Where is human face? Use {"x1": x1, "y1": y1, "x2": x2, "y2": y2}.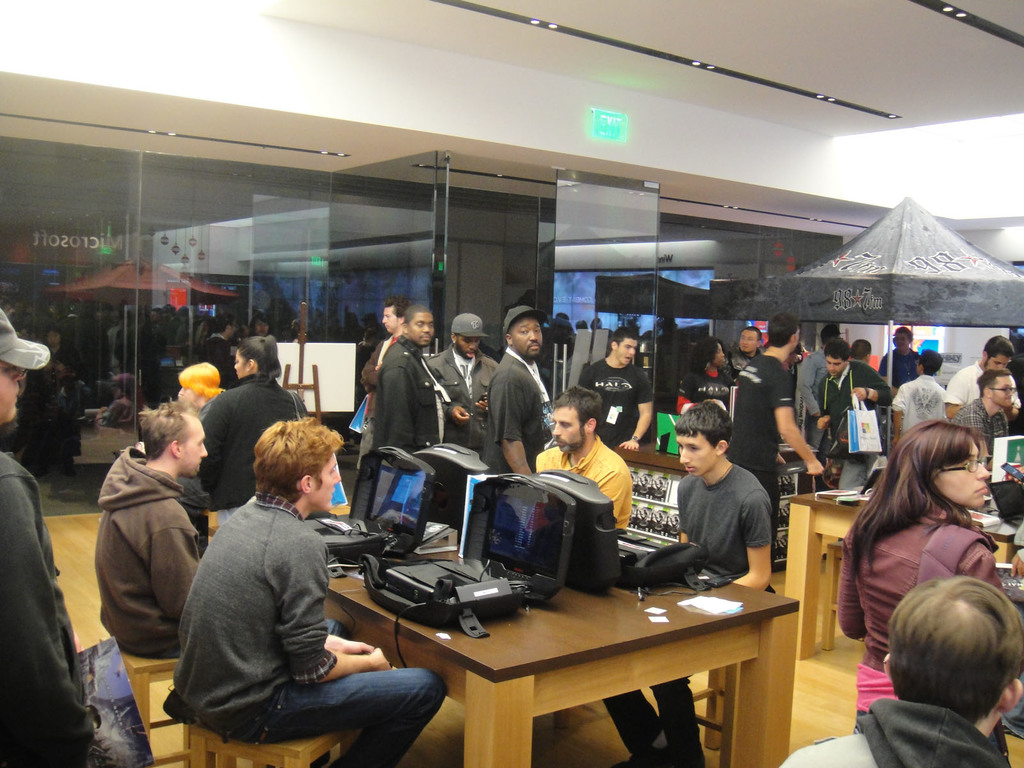
{"x1": 986, "y1": 352, "x2": 1014, "y2": 373}.
